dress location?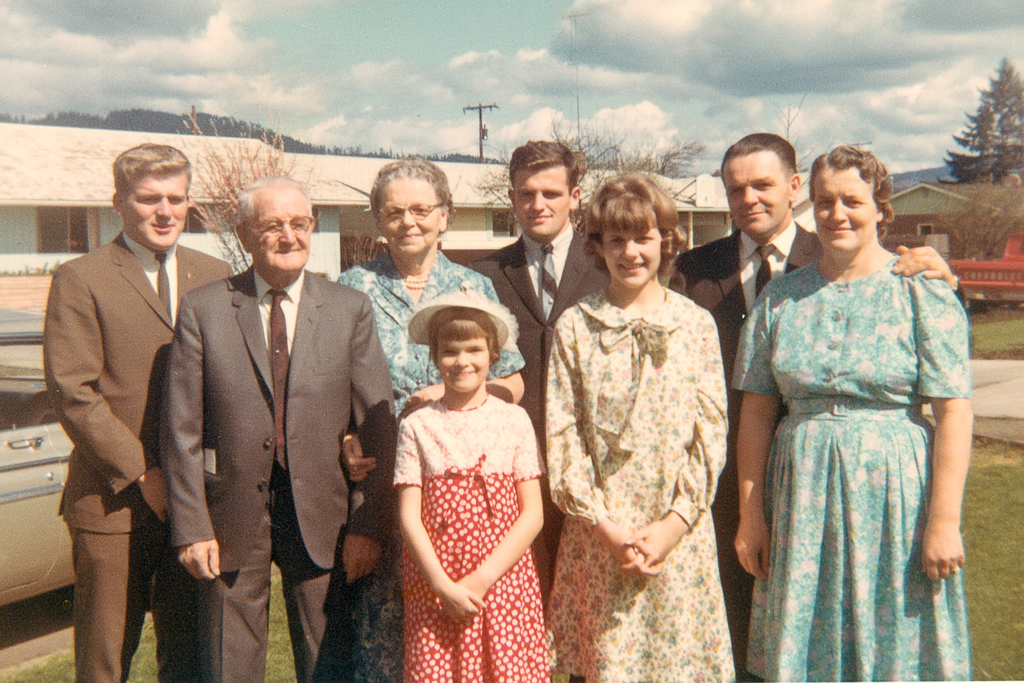
bbox=(735, 261, 967, 682)
